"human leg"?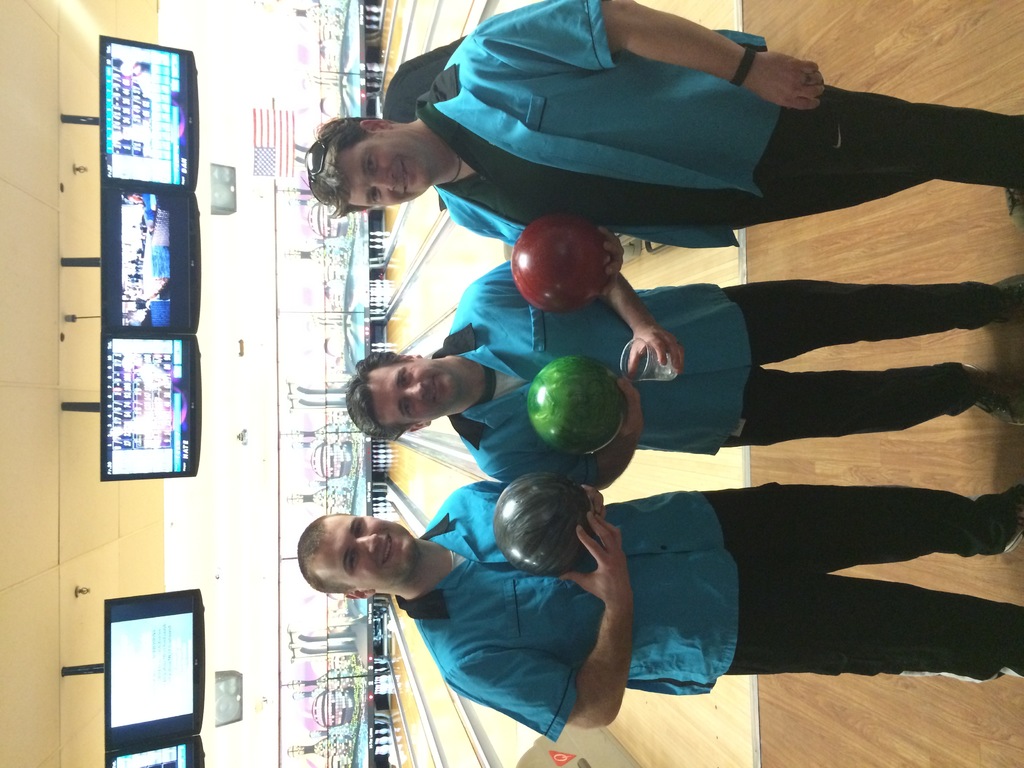
bbox=(771, 117, 1023, 187)
